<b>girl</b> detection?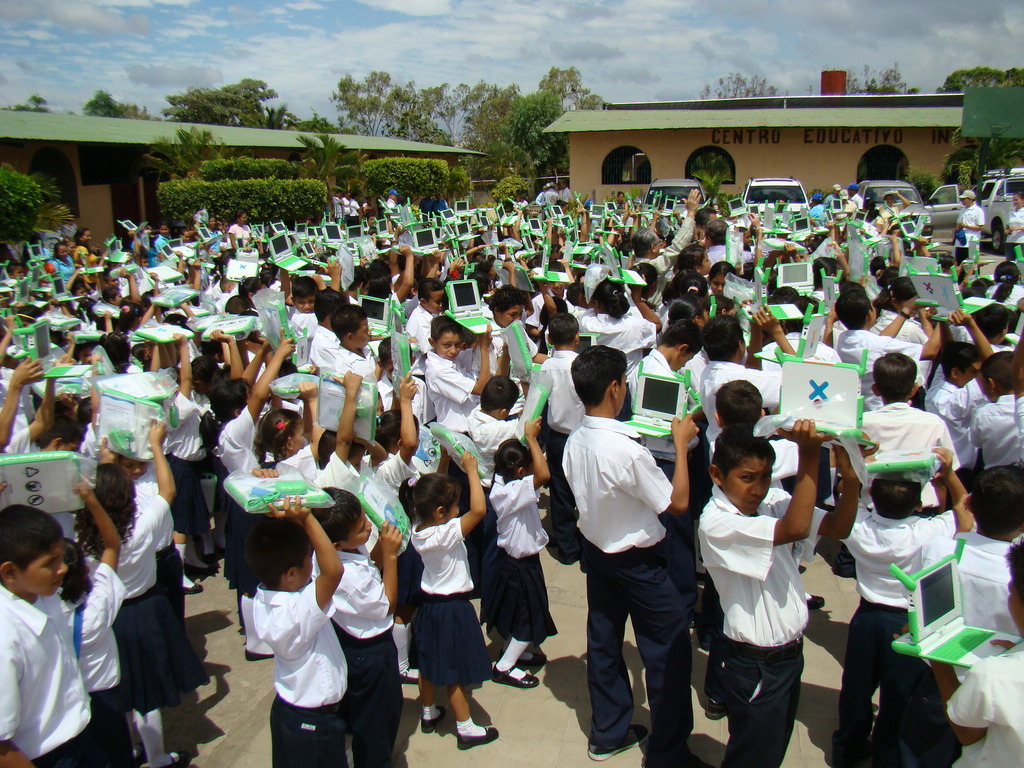
crop(870, 275, 935, 394)
